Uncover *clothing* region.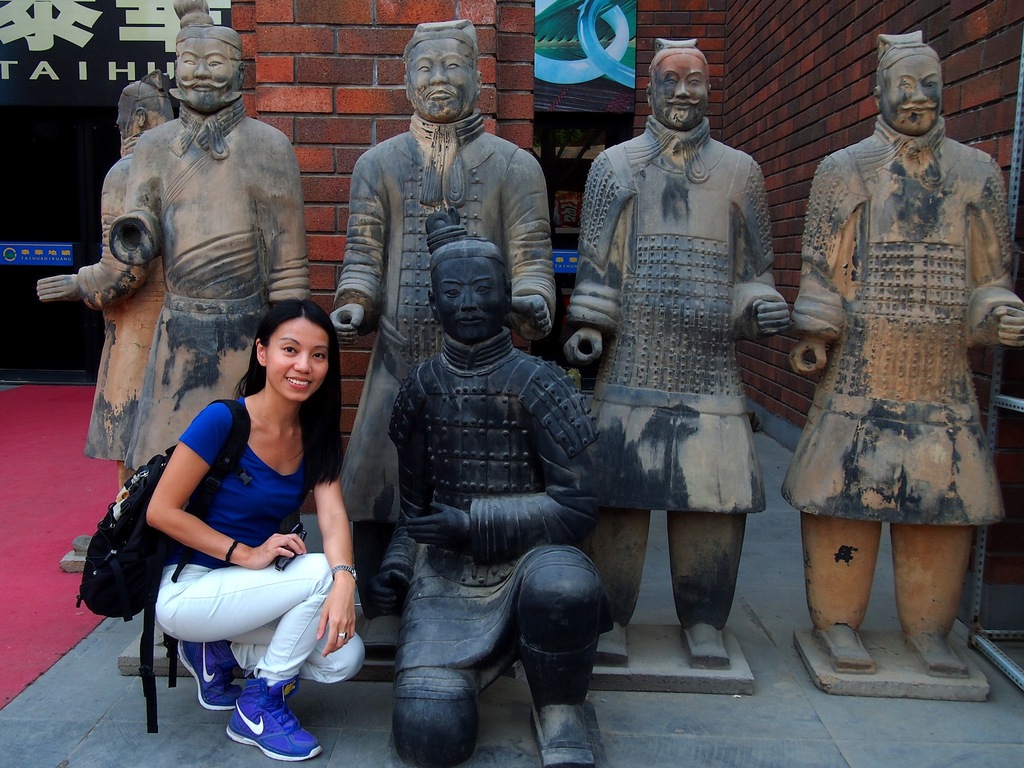
Uncovered: select_region(394, 331, 605, 701).
